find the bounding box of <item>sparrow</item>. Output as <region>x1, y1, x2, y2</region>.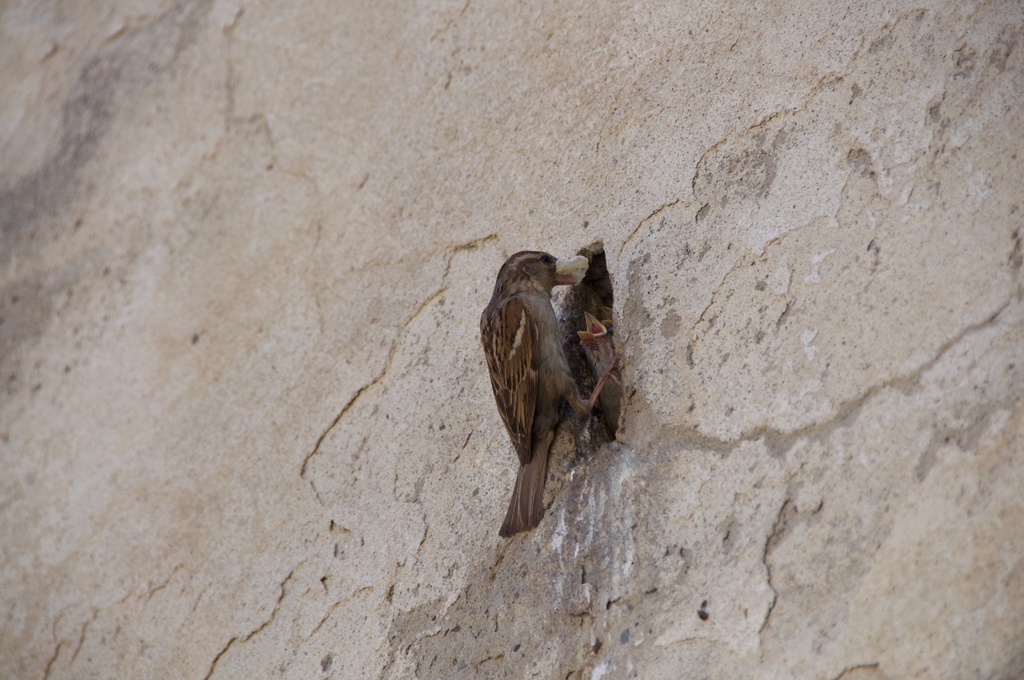
<region>479, 251, 621, 535</region>.
